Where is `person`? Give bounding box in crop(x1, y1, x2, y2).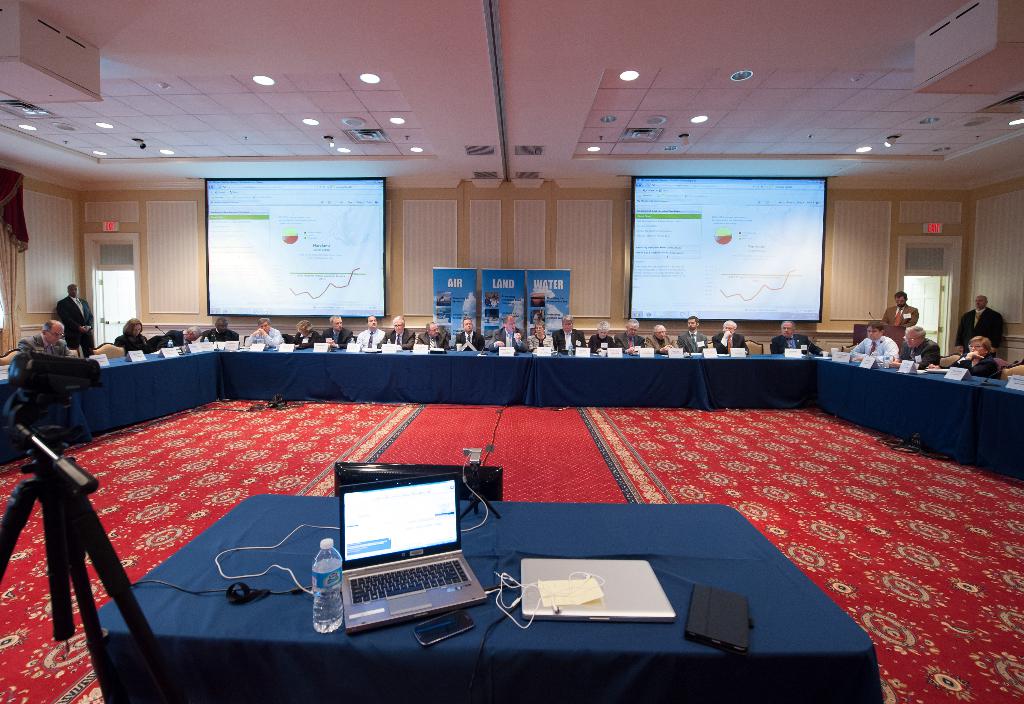
crop(353, 313, 391, 346).
